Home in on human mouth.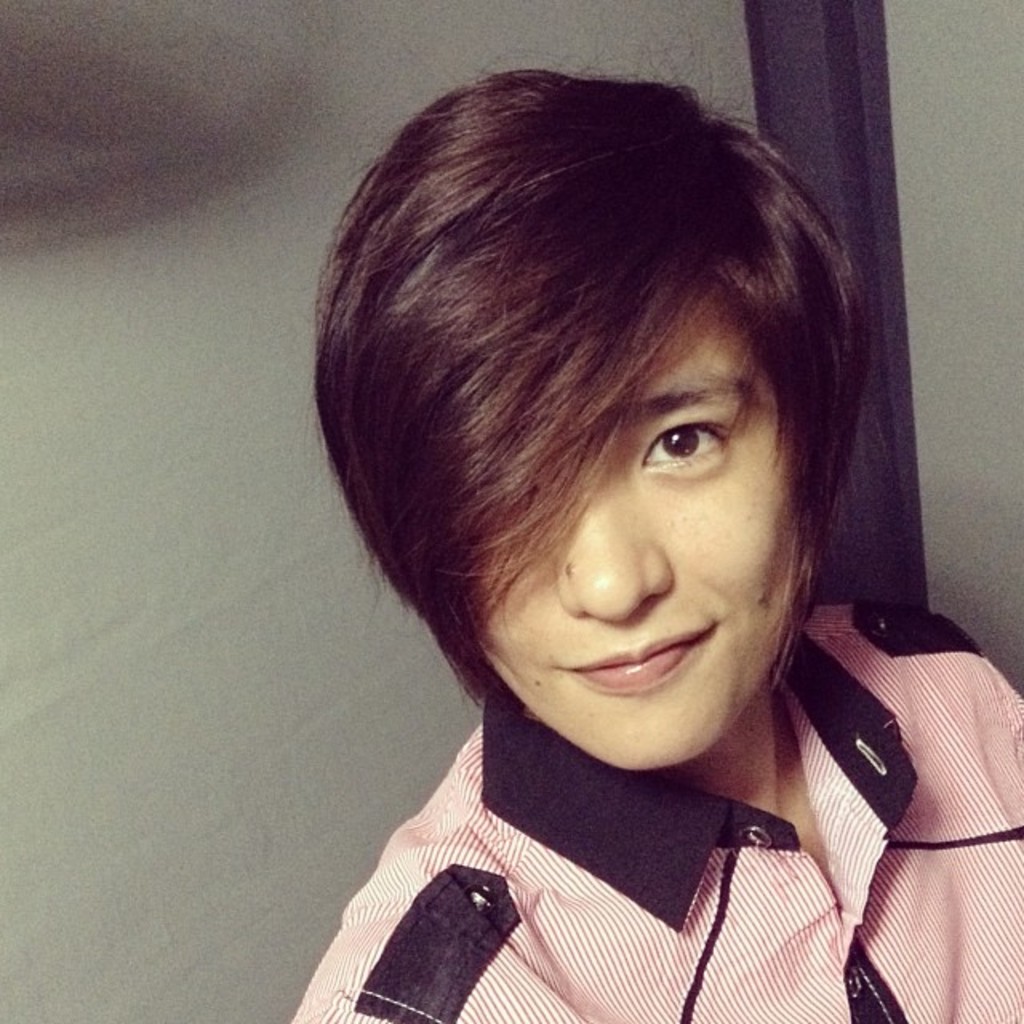
Homed in at (547,619,725,699).
